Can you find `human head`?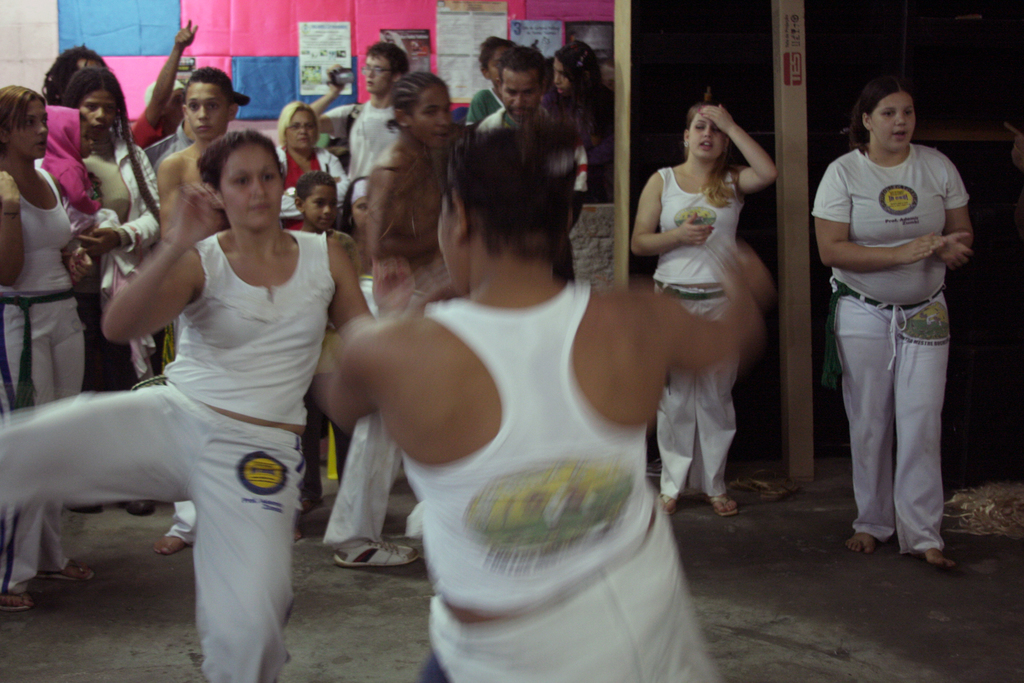
Yes, bounding box: {"x1": 496, "y1": 46, "x2": 543, "y2": 126}.
